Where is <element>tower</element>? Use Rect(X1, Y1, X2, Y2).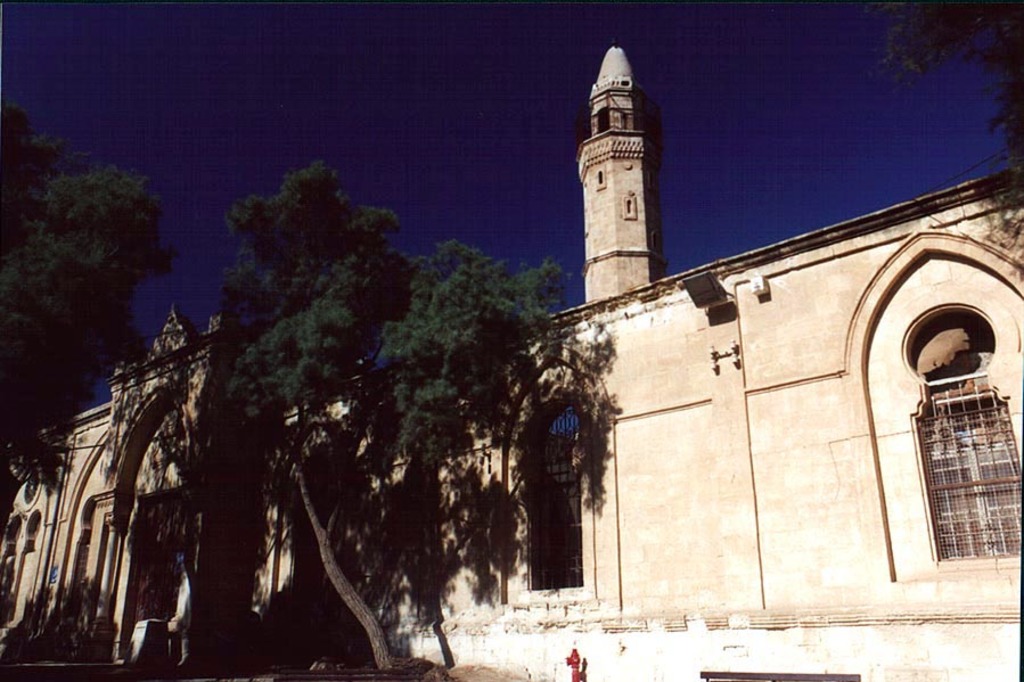
Rect(573, 23, 691, 296).
